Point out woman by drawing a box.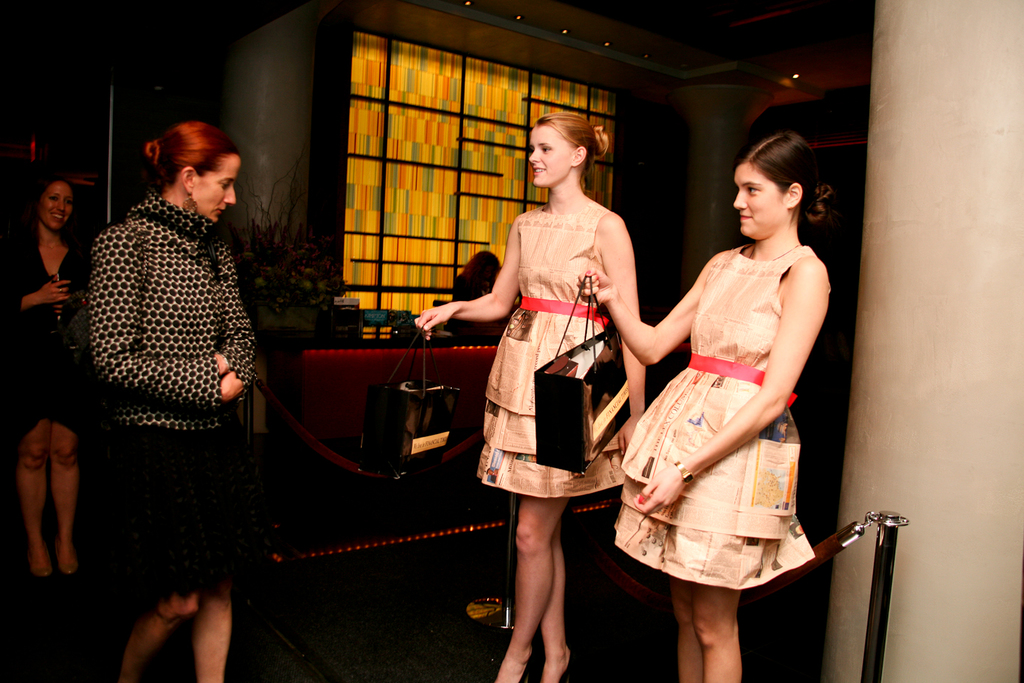
95 117 258 677.
